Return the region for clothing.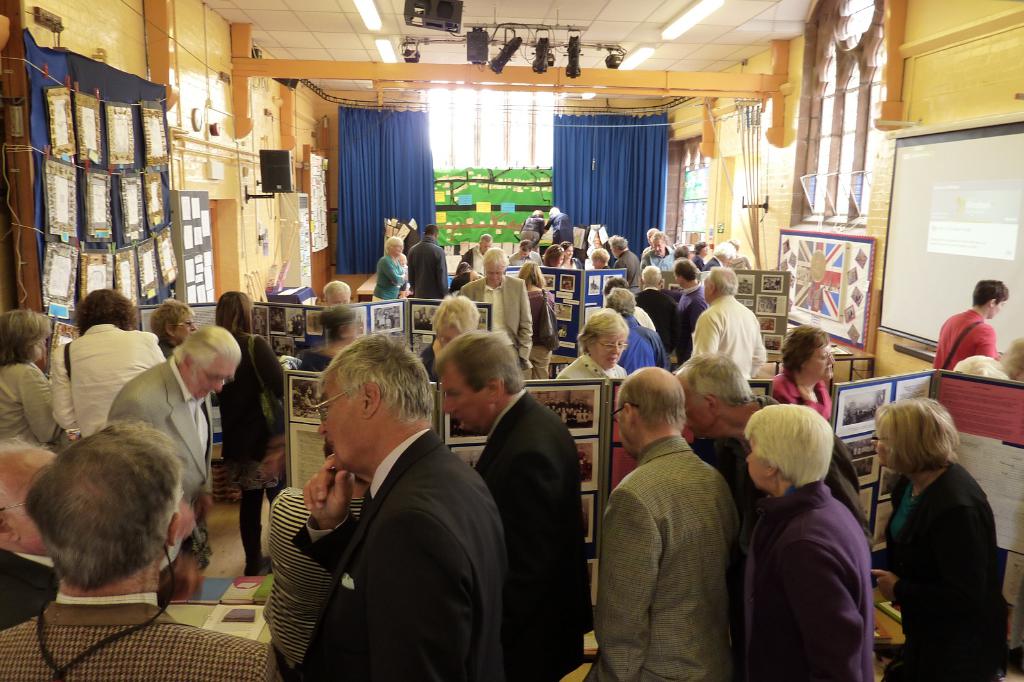
743 478 869 681.
